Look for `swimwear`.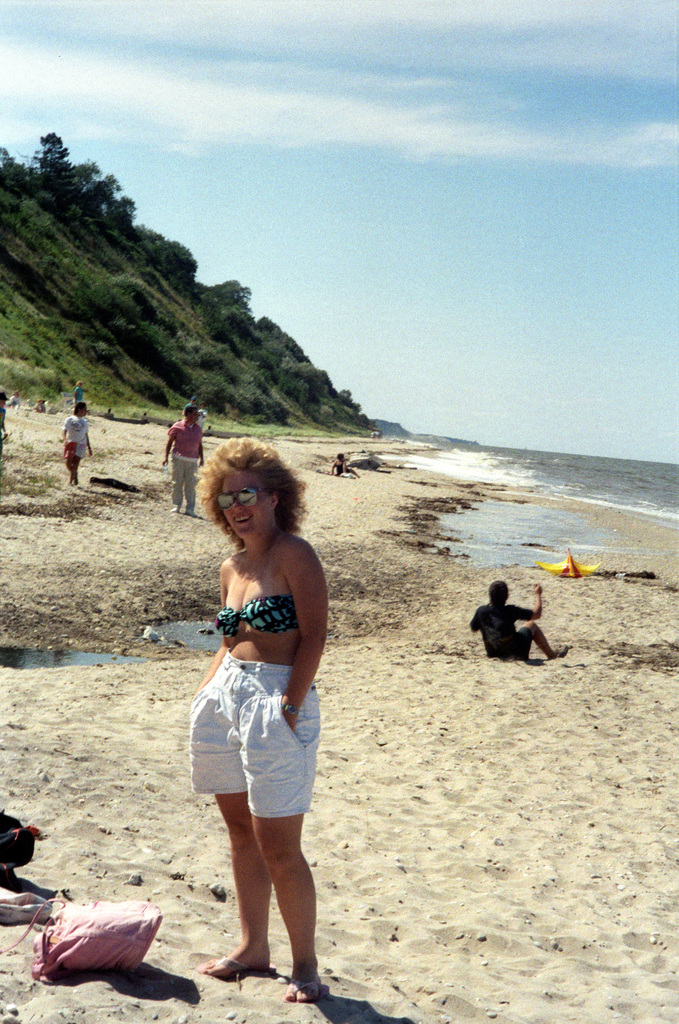
Found: left=468, top=598, right=536, bottom=659.
